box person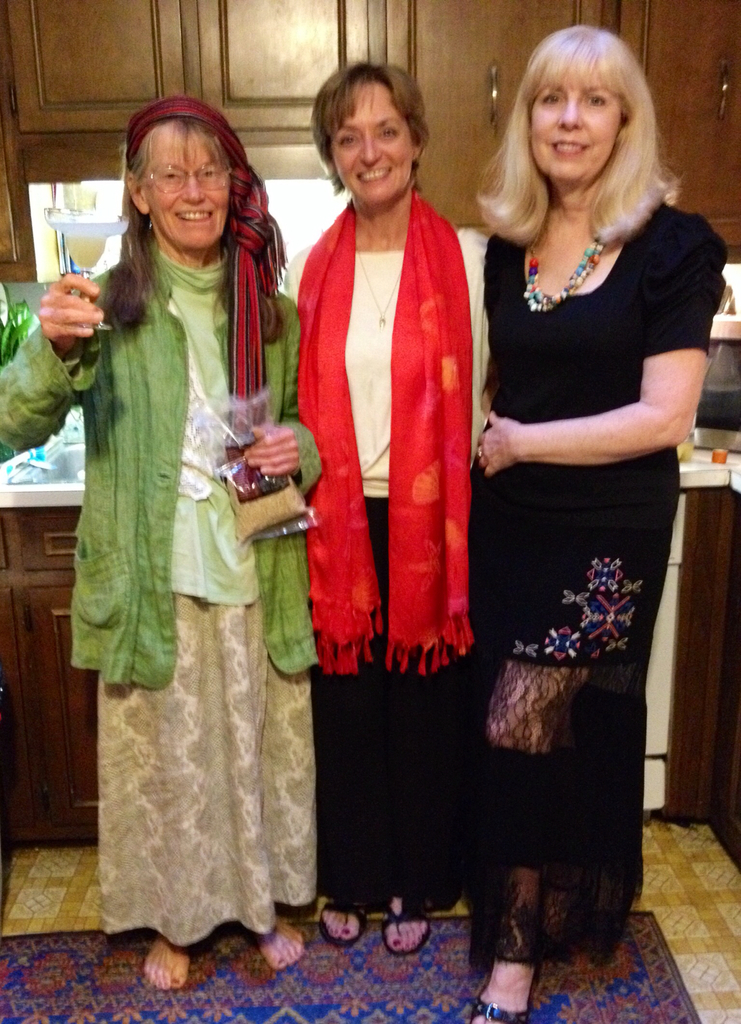
pyautogui.locateOnScreen(51, 93, 323, 989)
